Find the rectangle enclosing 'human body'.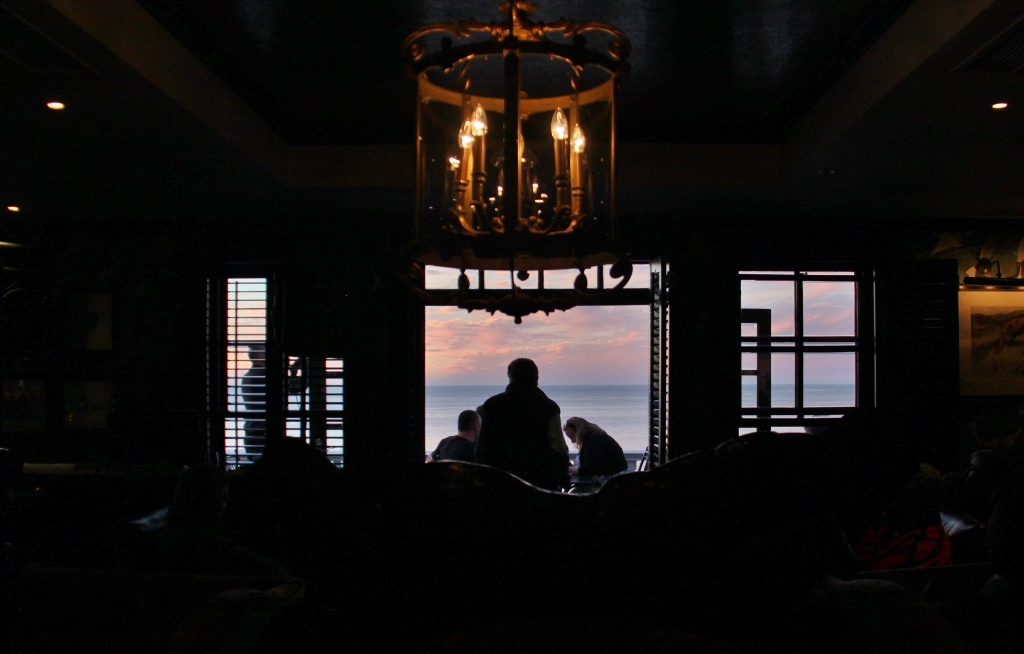
x1=563, y1=411, x2=628, y2=497.
